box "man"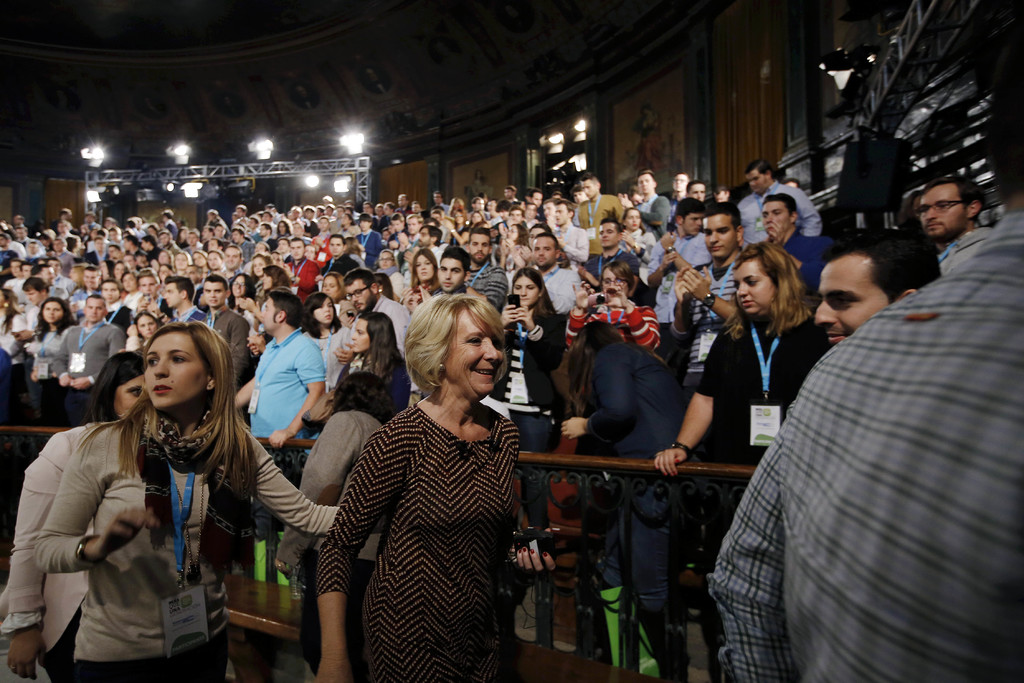
crop(813, 224, 939, 347)
